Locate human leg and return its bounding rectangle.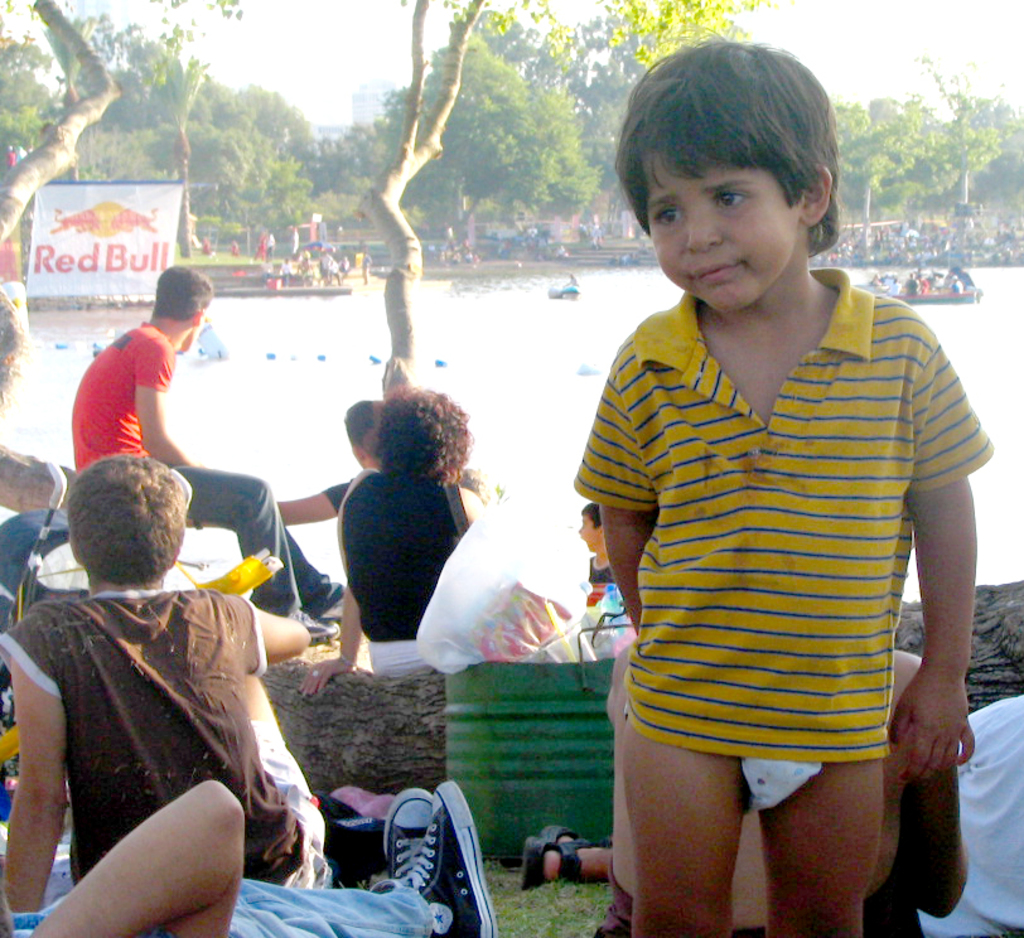
bbox=(243, 668, 328, 889).
